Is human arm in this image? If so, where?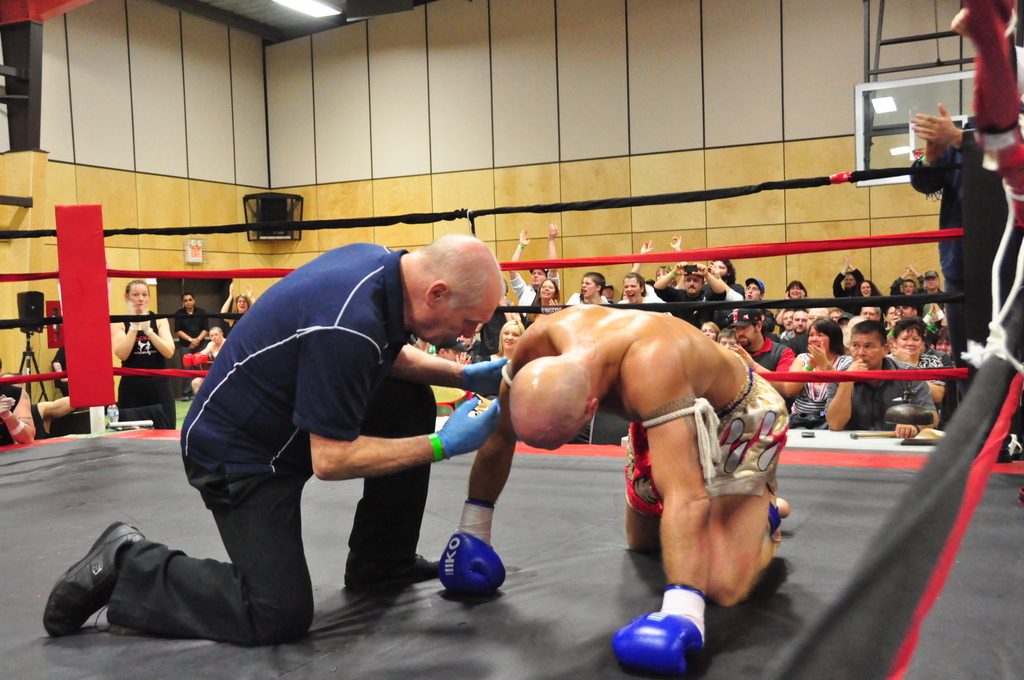
Yes, at region(745, 350, 766, 376).
